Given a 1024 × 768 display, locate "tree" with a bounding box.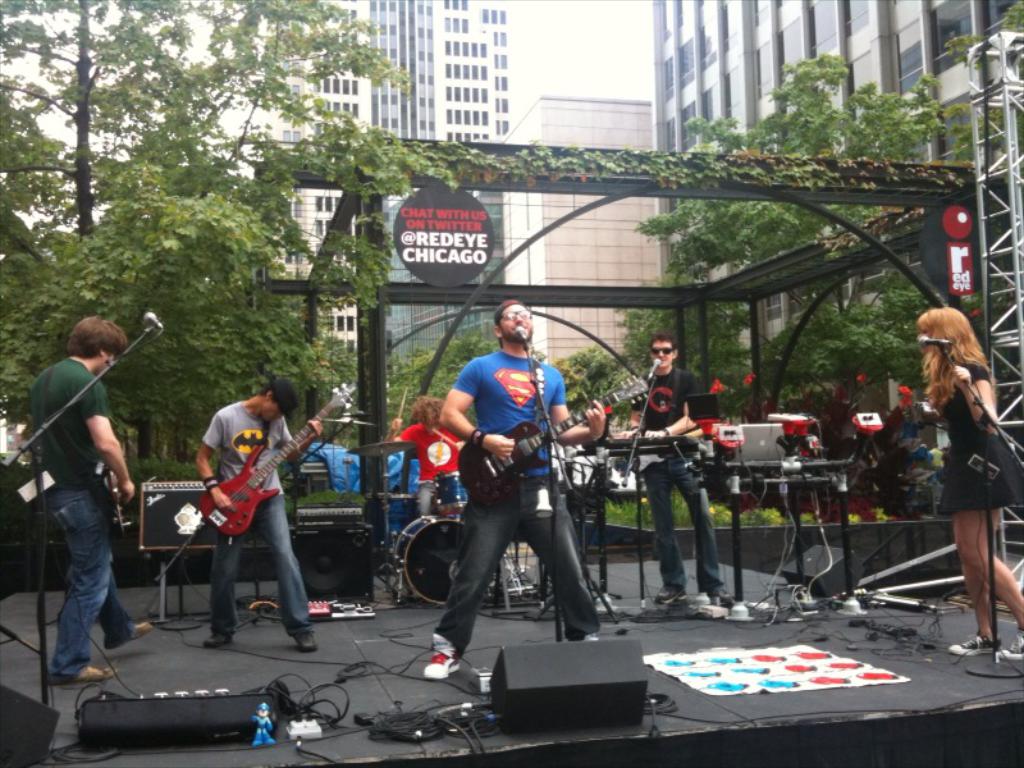
Located: [630,4,1021,524].
